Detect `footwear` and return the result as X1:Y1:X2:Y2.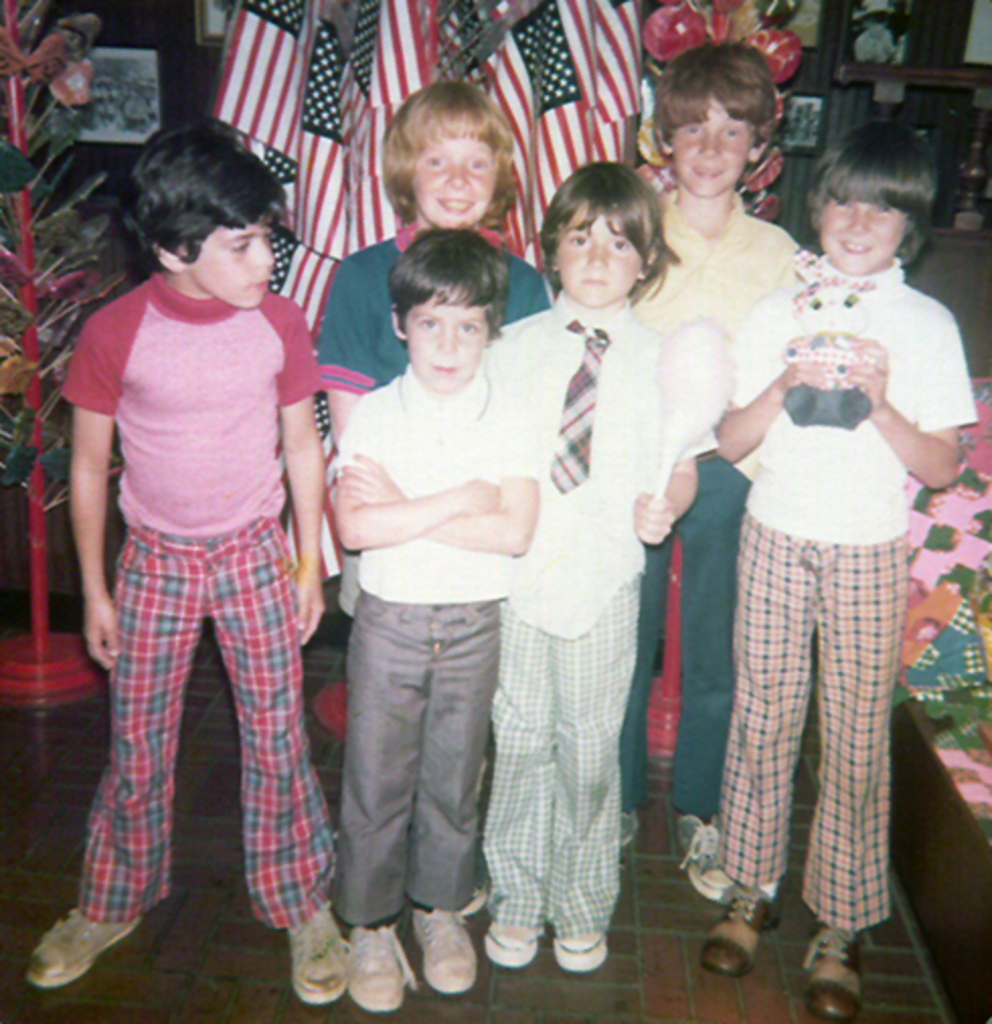
486:919:549:965.
